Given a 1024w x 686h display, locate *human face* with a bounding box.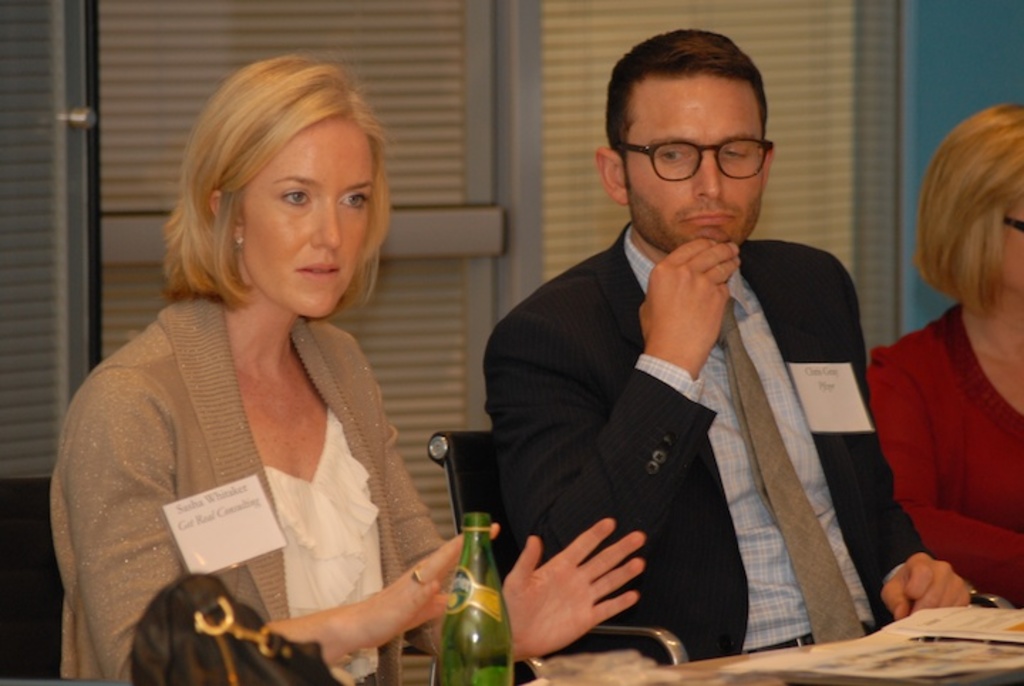
Located: 240, 122, 371, 319.
